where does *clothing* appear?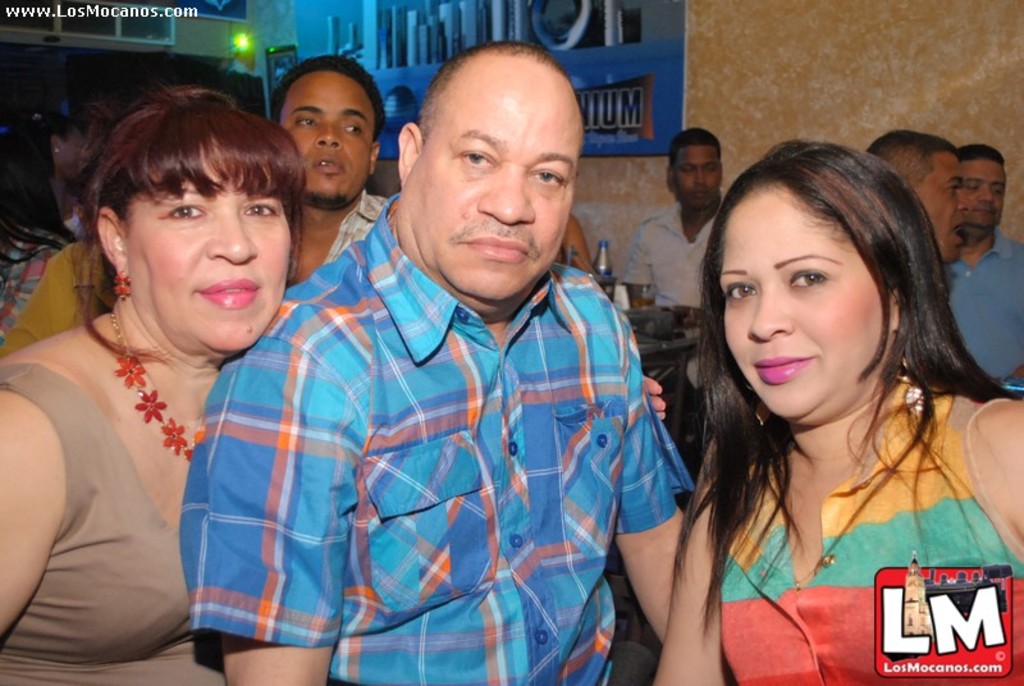
Appears at left=195, top=232, right=689, bottom=659.
